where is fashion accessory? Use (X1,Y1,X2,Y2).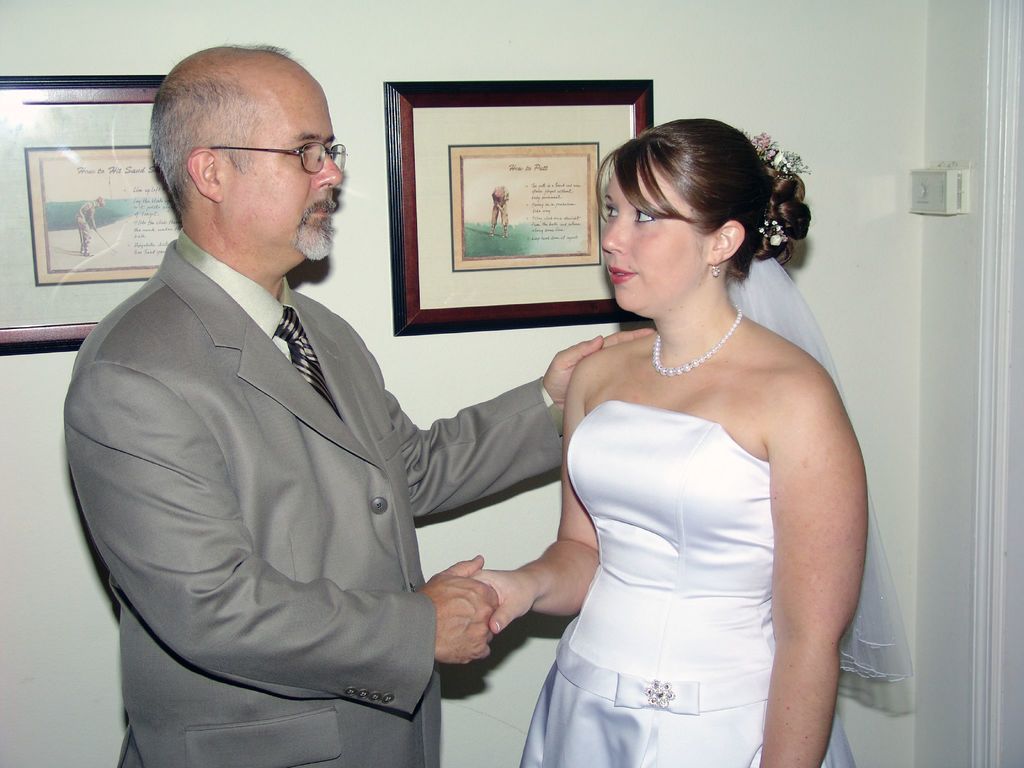
(739,130,813,248).
